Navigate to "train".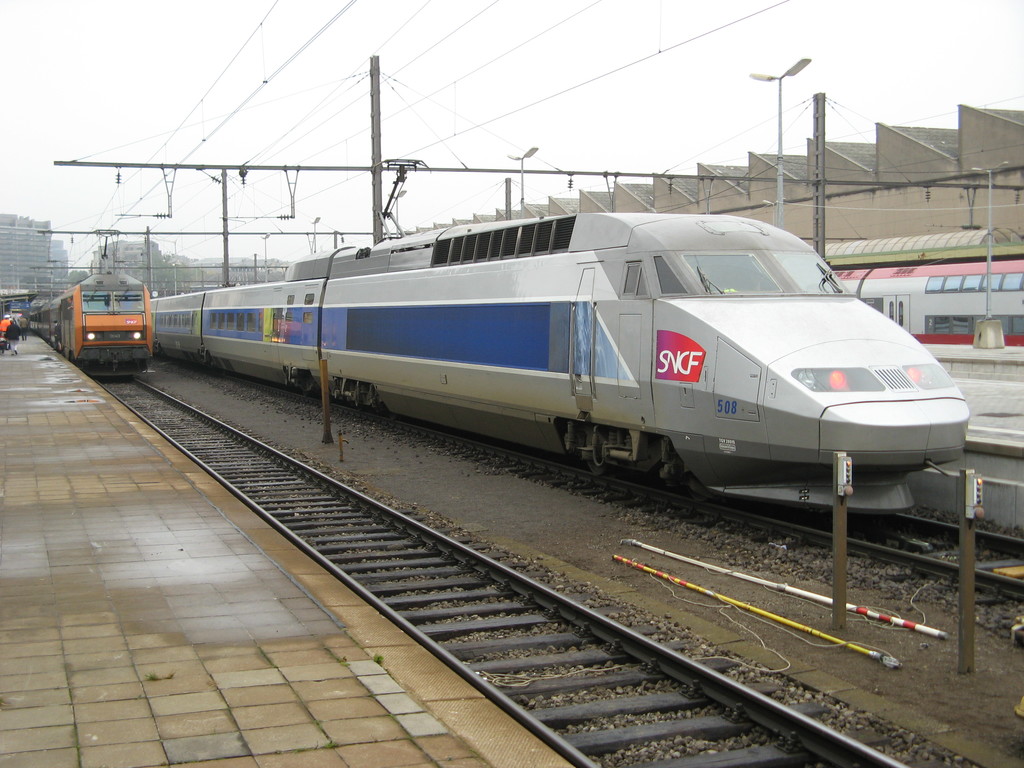
Navigation target: bbox(25, 270, 148, 375).
